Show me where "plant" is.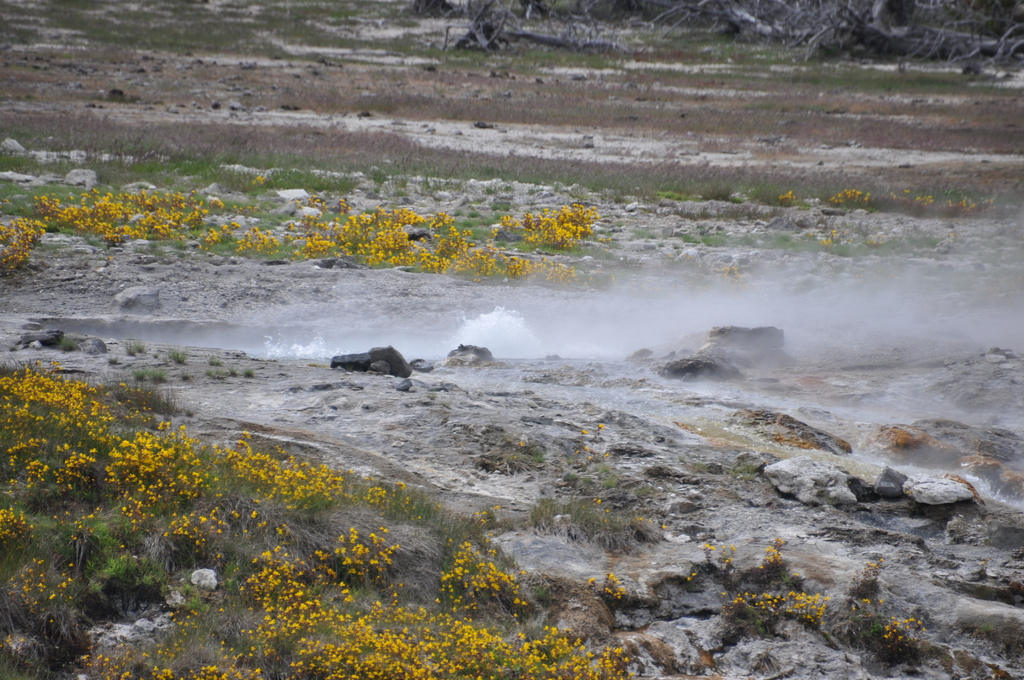
"plant" is at Rect(635, 224, 682, 237).
